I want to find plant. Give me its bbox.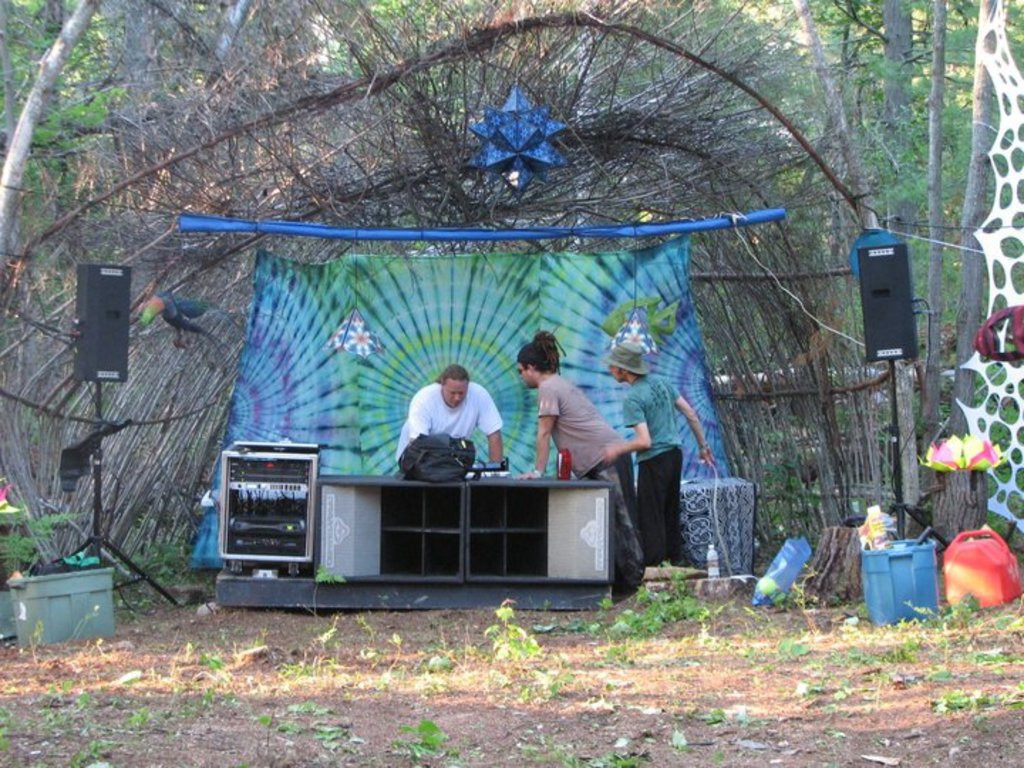
bbox=[205, 650, 225, 676].
